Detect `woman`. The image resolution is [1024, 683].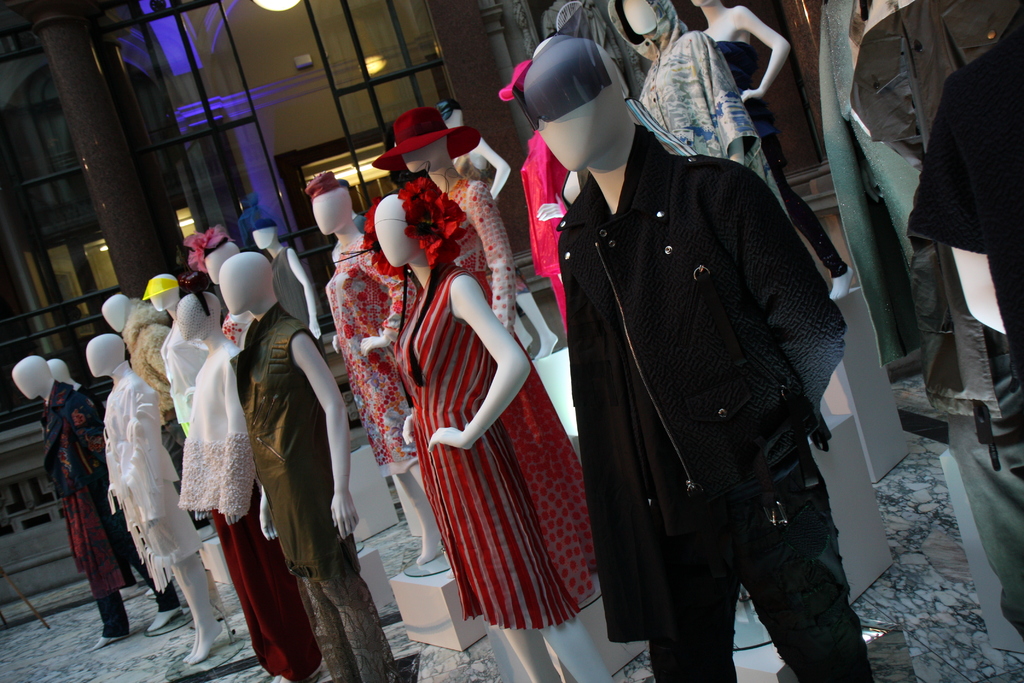
rect(685, 0, 856, 299).
